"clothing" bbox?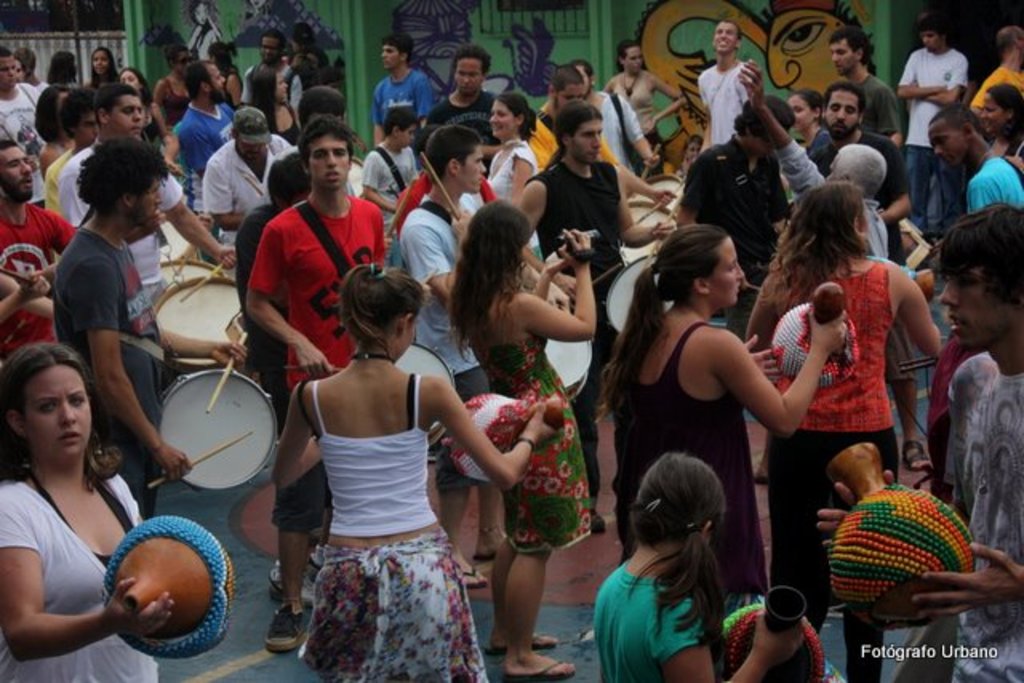
(266, 187, 414, 561)
